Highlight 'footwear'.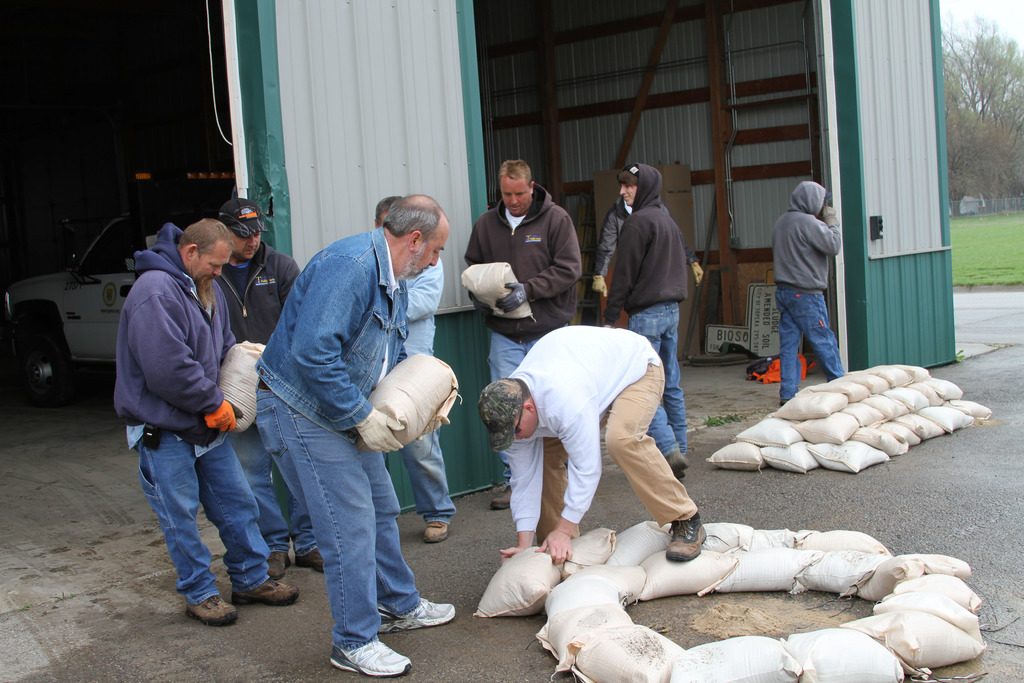
Highlighted region: (238,579,295,607).
